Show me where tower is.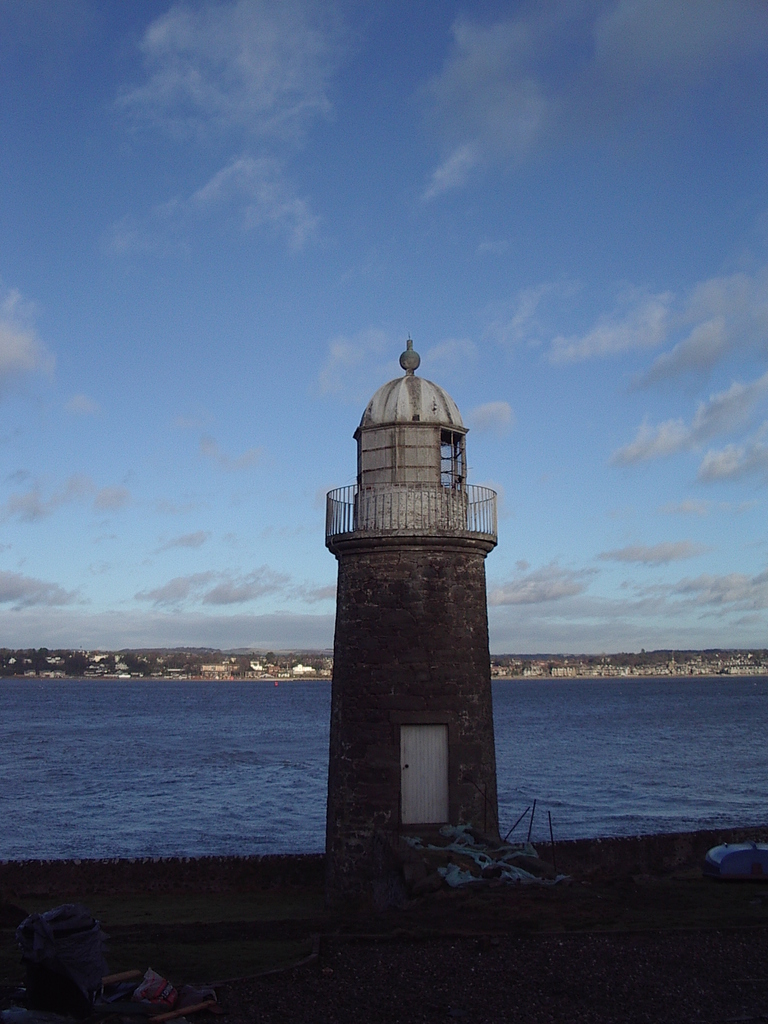
tower is at bbox=[316, 349, 518, 843].
